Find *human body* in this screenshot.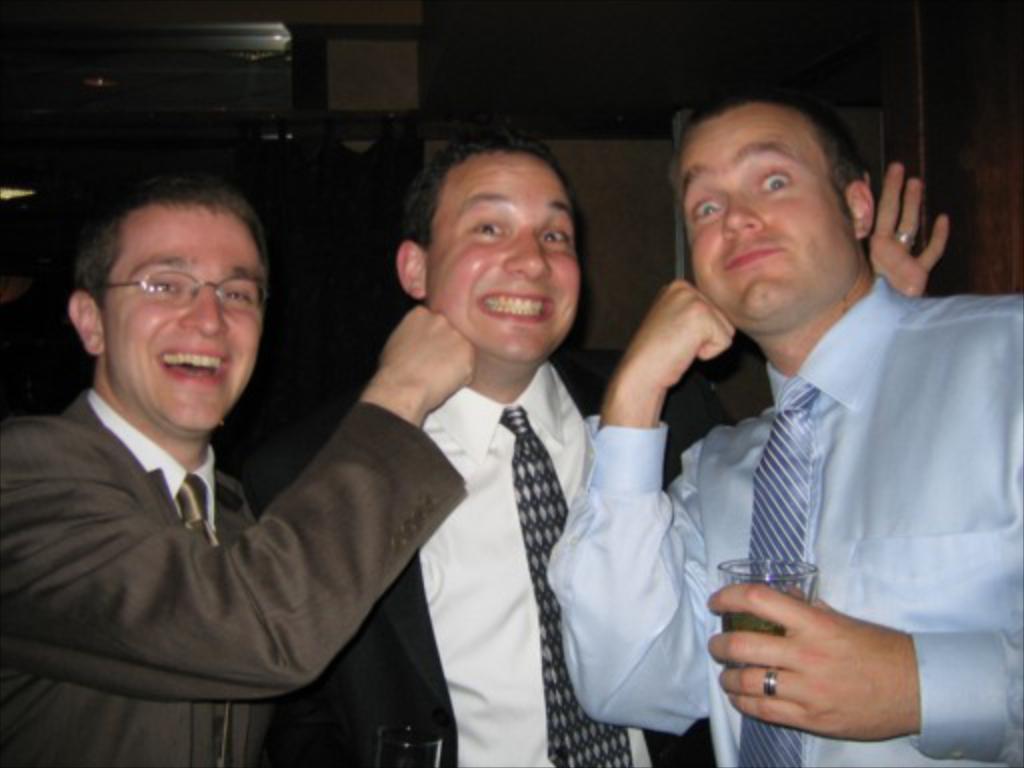
The bounding box for *human body* is [0,306,474,766].
